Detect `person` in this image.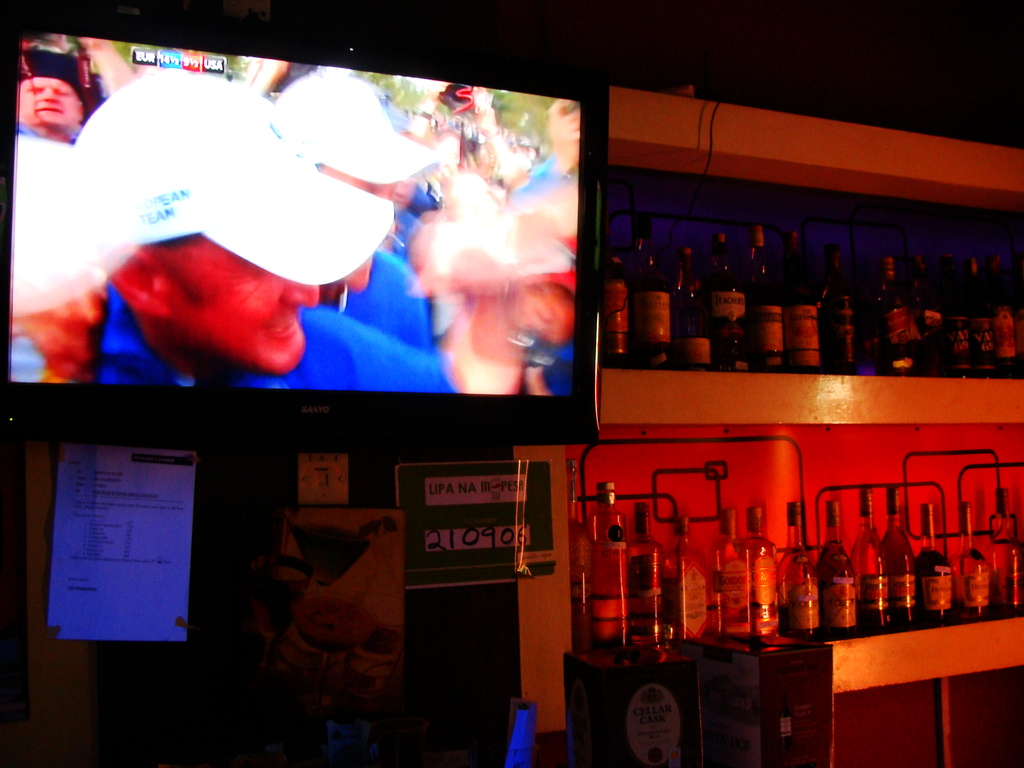
Detection: box=[68, 79, 571, 395].
